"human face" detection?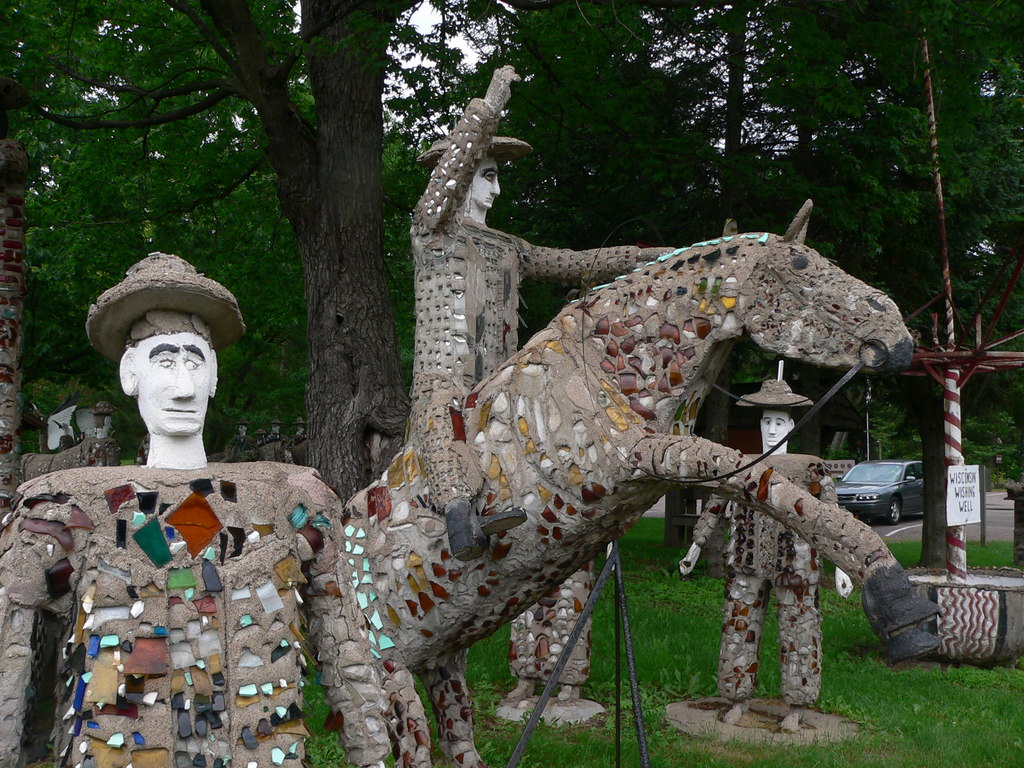
region(755, 413, 794, 446)
